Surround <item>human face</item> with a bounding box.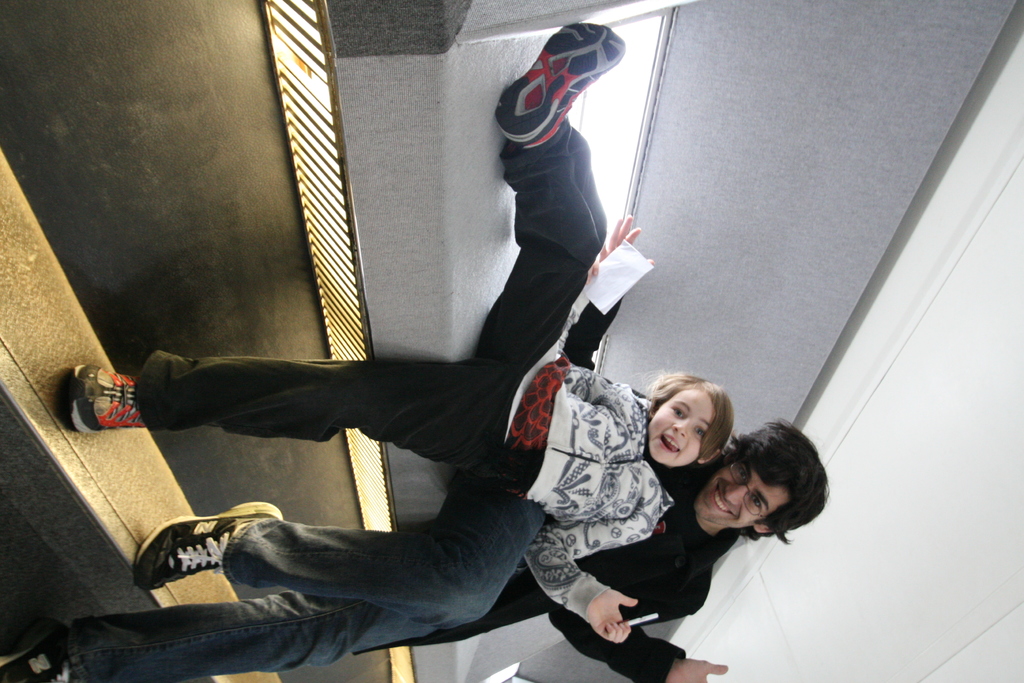
{"x1": 645, "y1": 391, "x2": 714, "y2": 466}.
